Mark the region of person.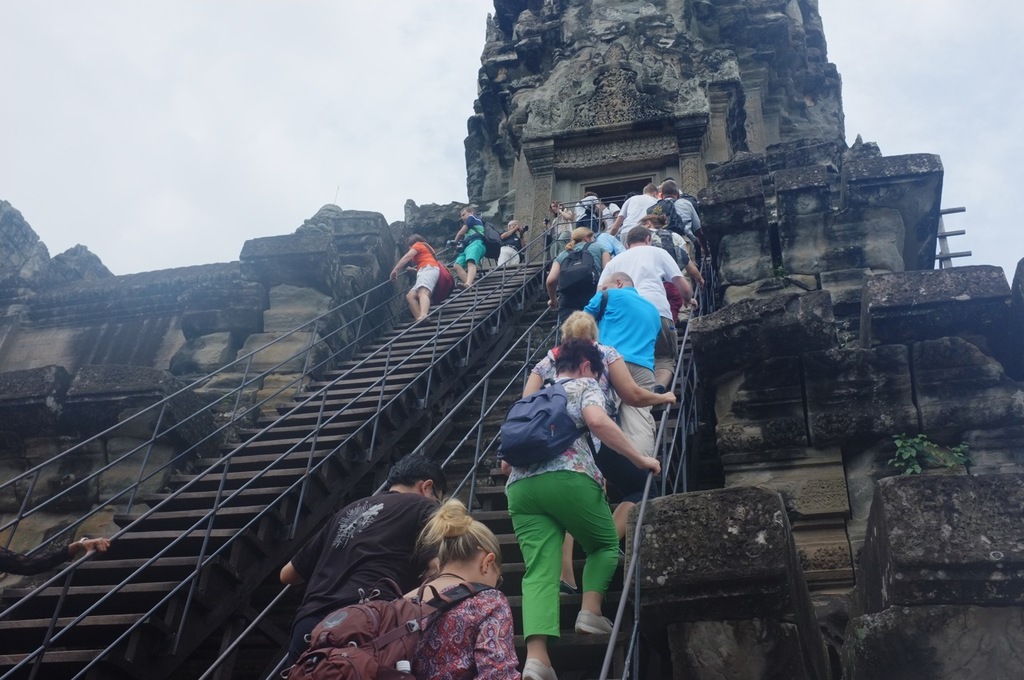
Region: box=[611, 222, 710, 381].
